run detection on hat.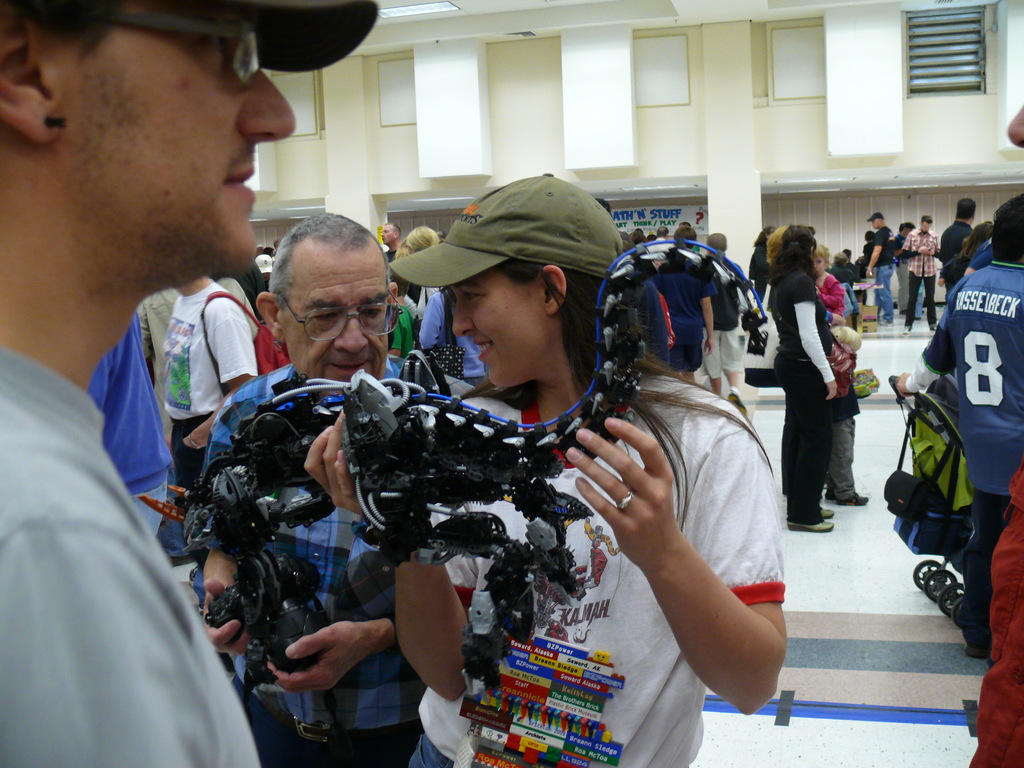
Result: (x1=389, y1=167, x2=625, y2=290).
